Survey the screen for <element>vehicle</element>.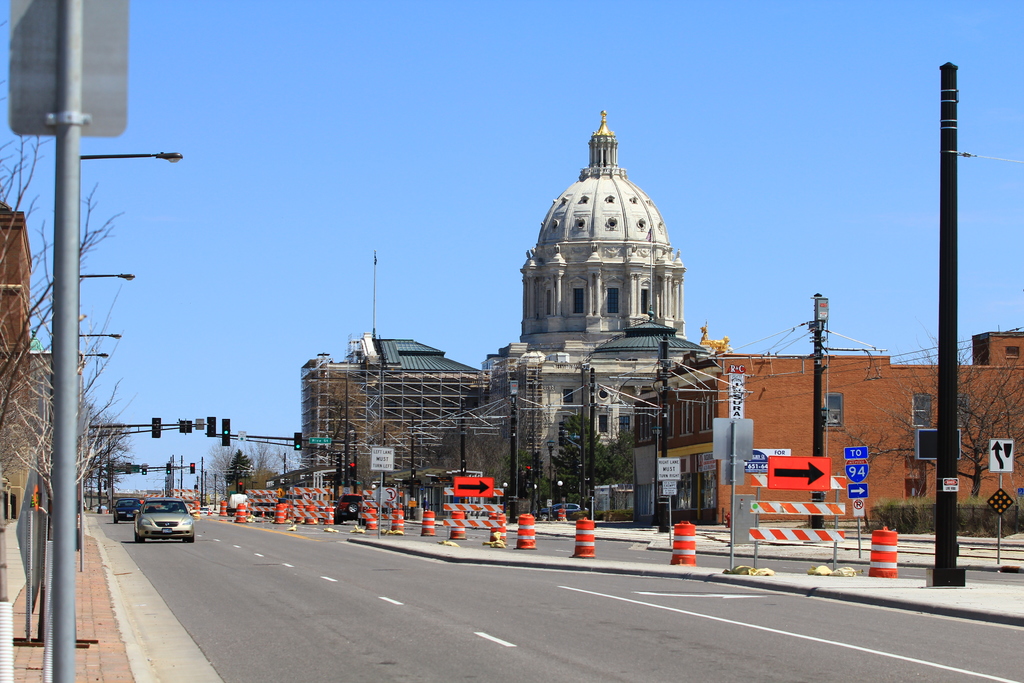
Survey found: bbox(545, 502, 591, 518).
